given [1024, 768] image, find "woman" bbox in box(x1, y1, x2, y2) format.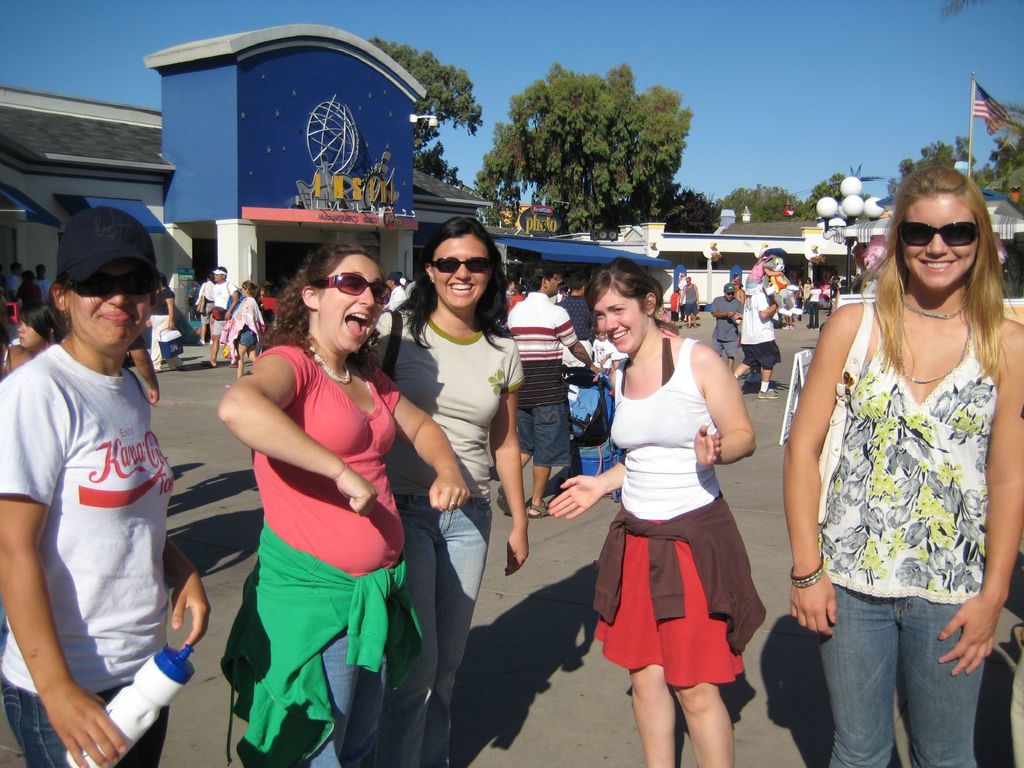
box(367, 216, 533, 767).
